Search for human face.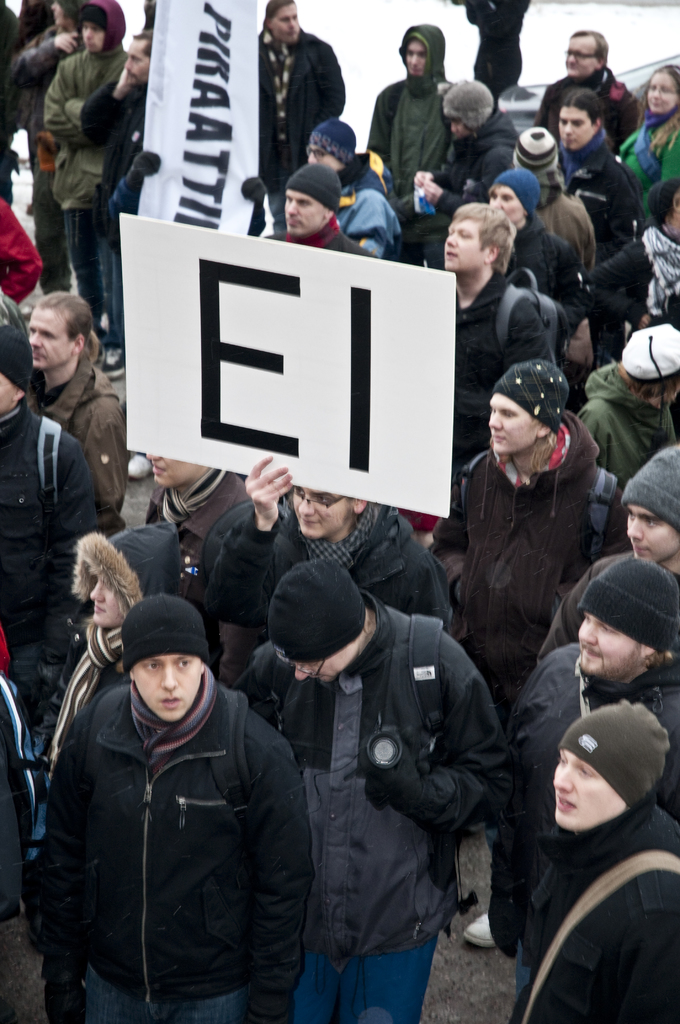
Found at [272,0,302,42].
